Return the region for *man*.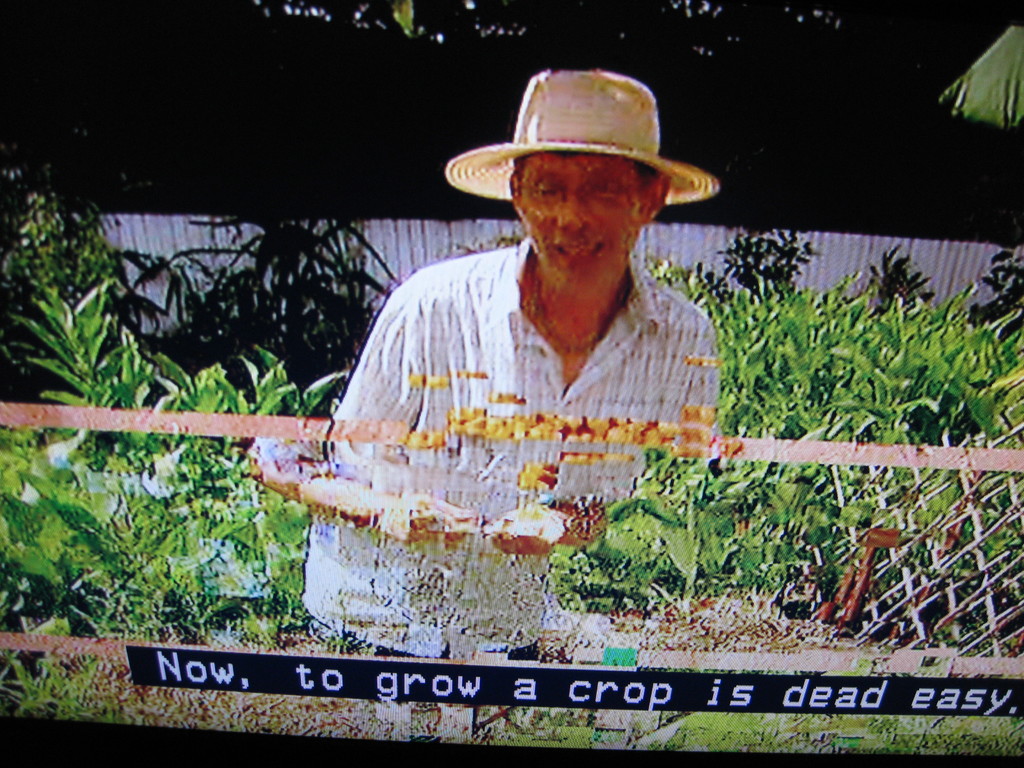
(284, 90, 753, 644).
